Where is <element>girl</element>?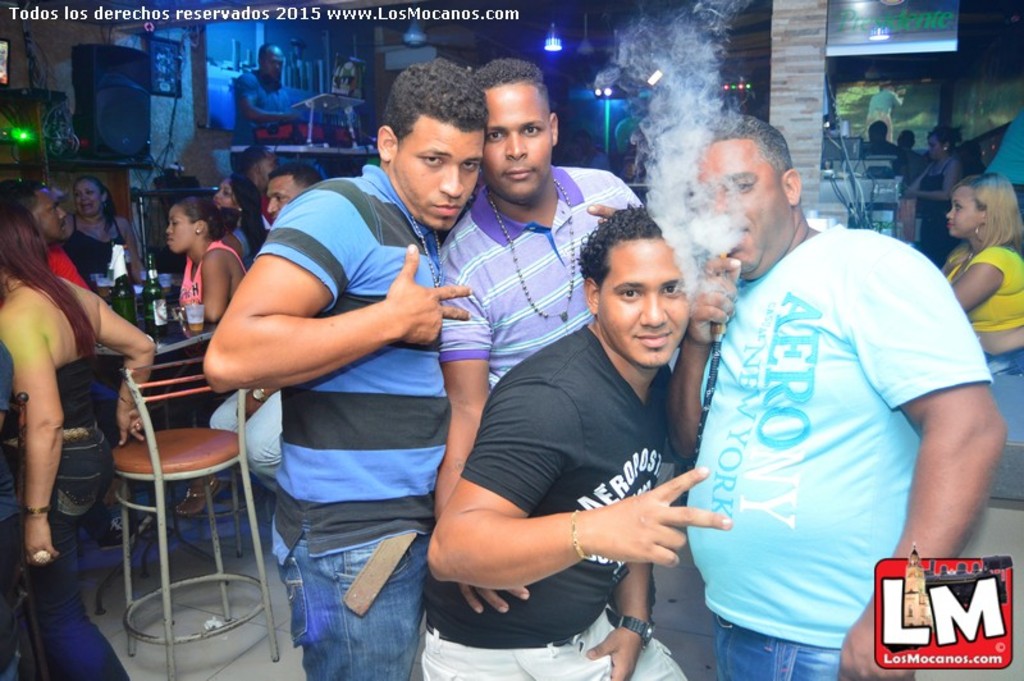
bbox=[927, 165, 1023, 369].
